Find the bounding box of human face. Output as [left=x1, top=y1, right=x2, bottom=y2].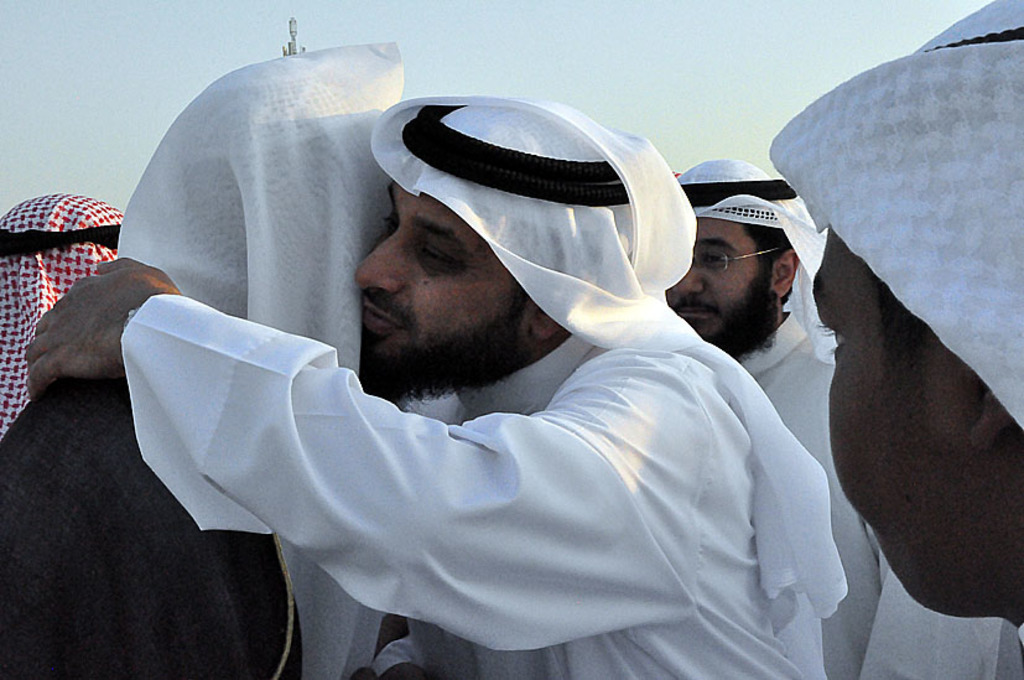
[left=352, top=181, right=541, bottom=400].
